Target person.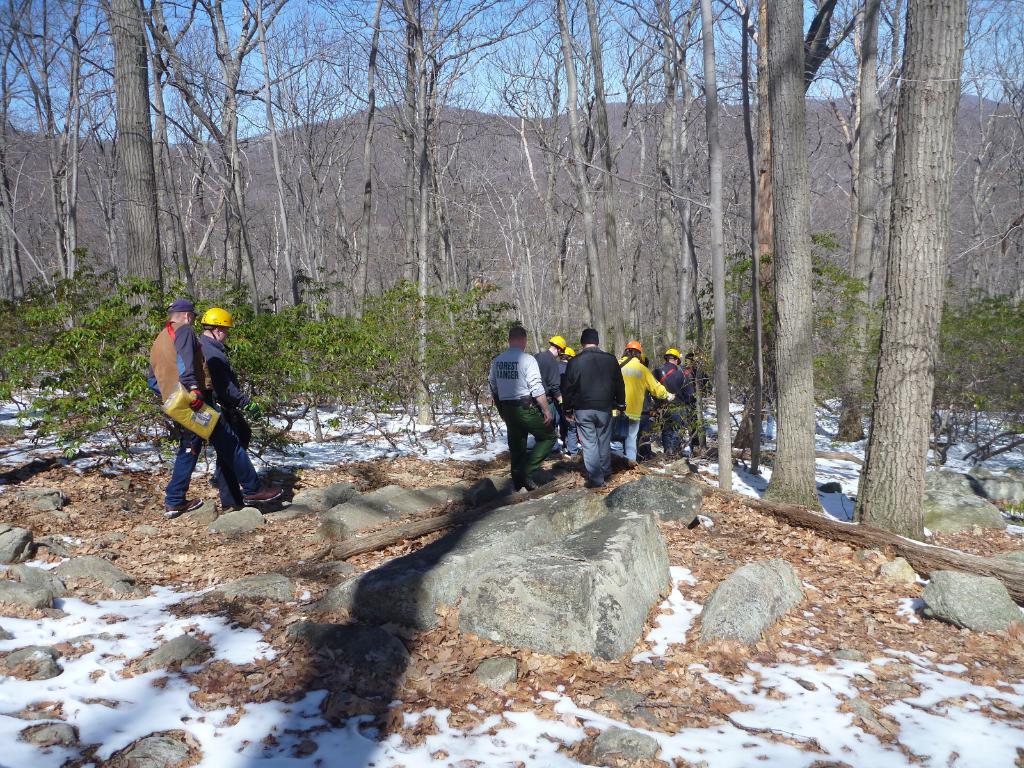
Target region: 488/320/557/496.
